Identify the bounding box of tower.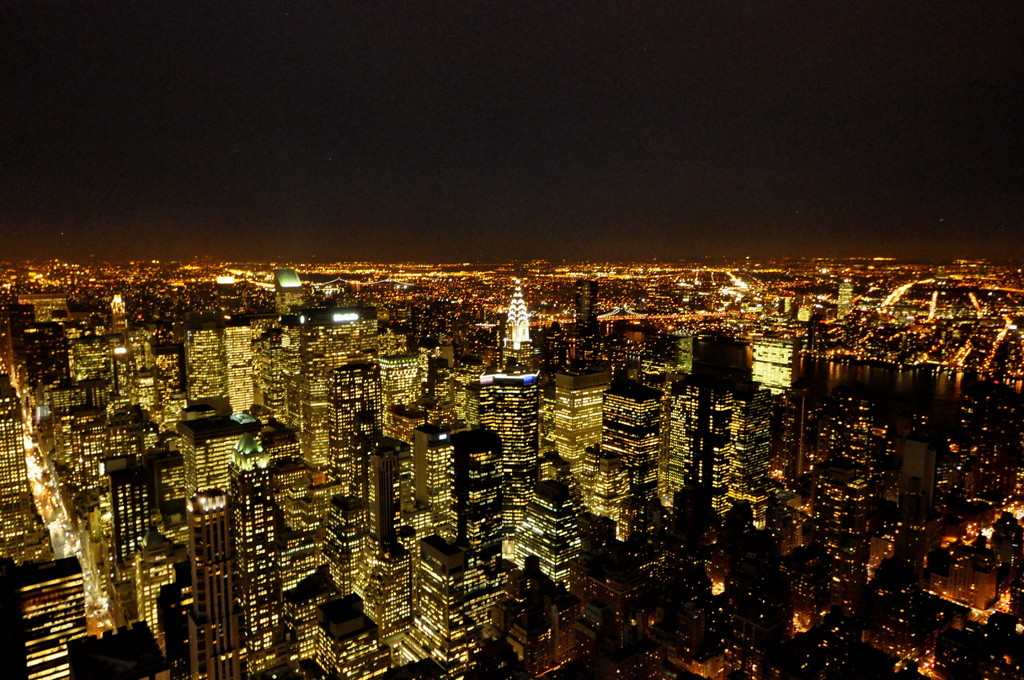
region(328, 356, 388, 515).
